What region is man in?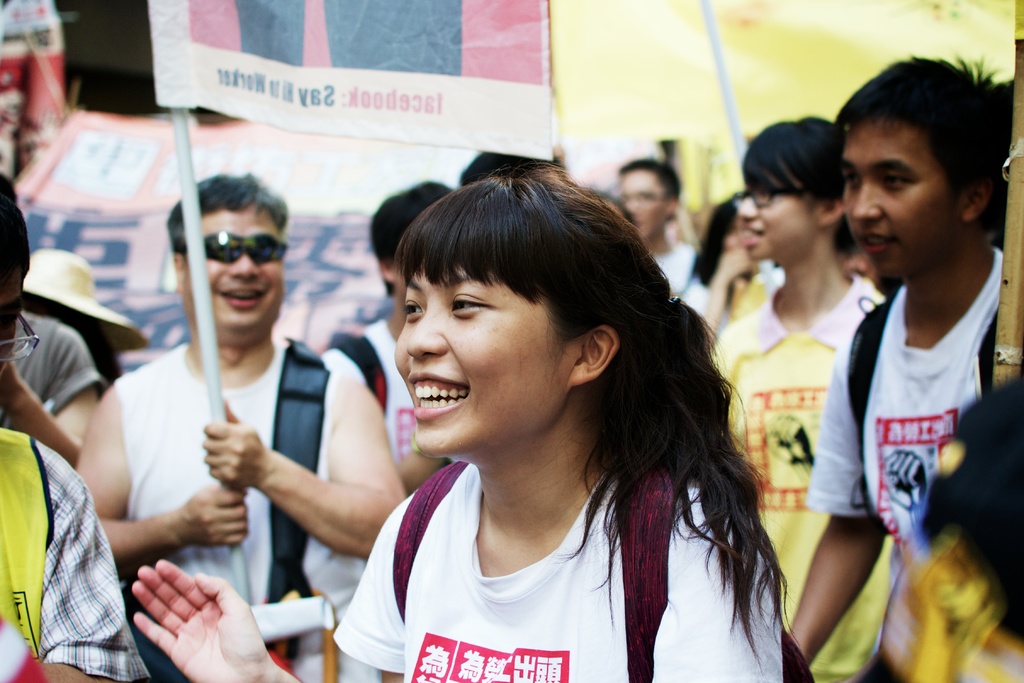
x1=0 y1=161 x2=154 y2=679.
